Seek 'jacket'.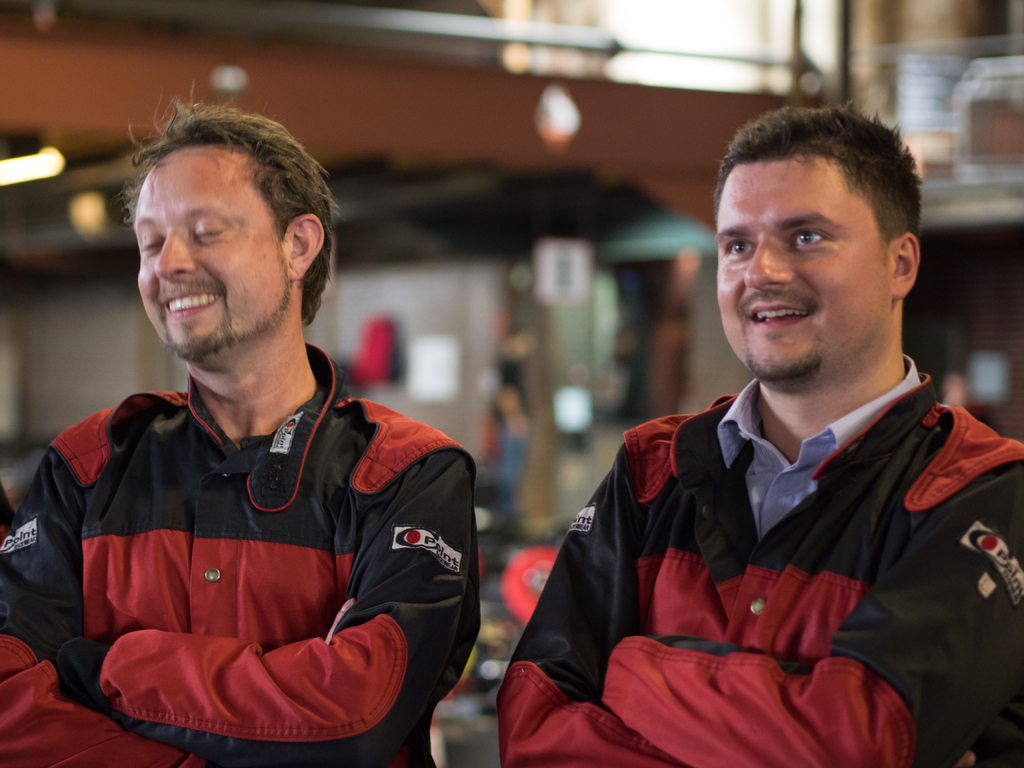
496:262:1007:767.
